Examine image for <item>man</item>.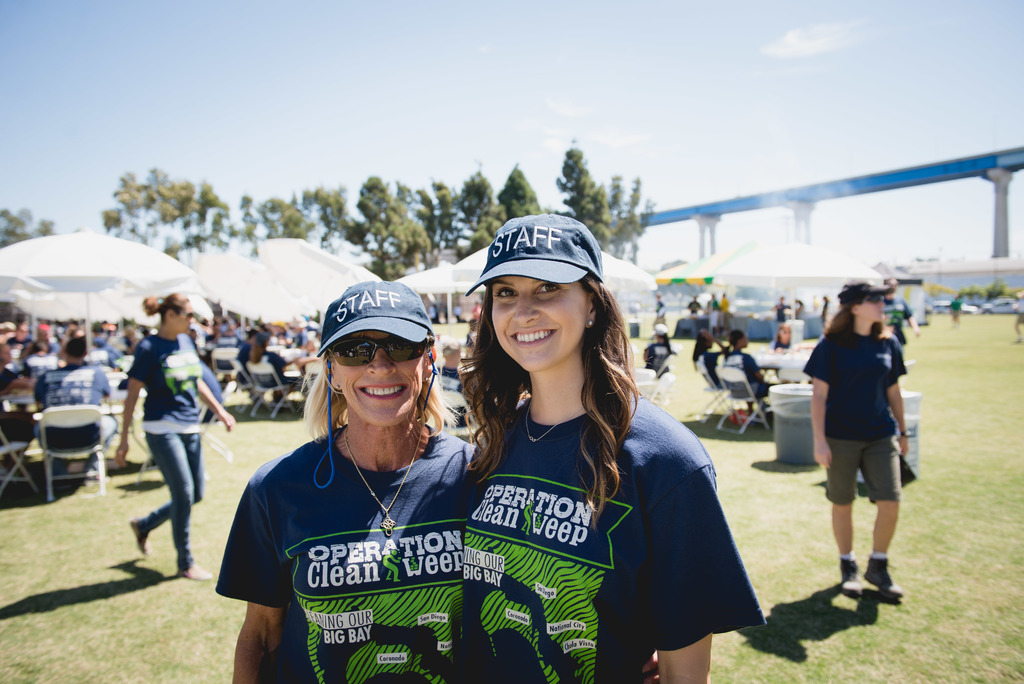
Examination result: x1=811 y1=282 x2=920 y2=606.
